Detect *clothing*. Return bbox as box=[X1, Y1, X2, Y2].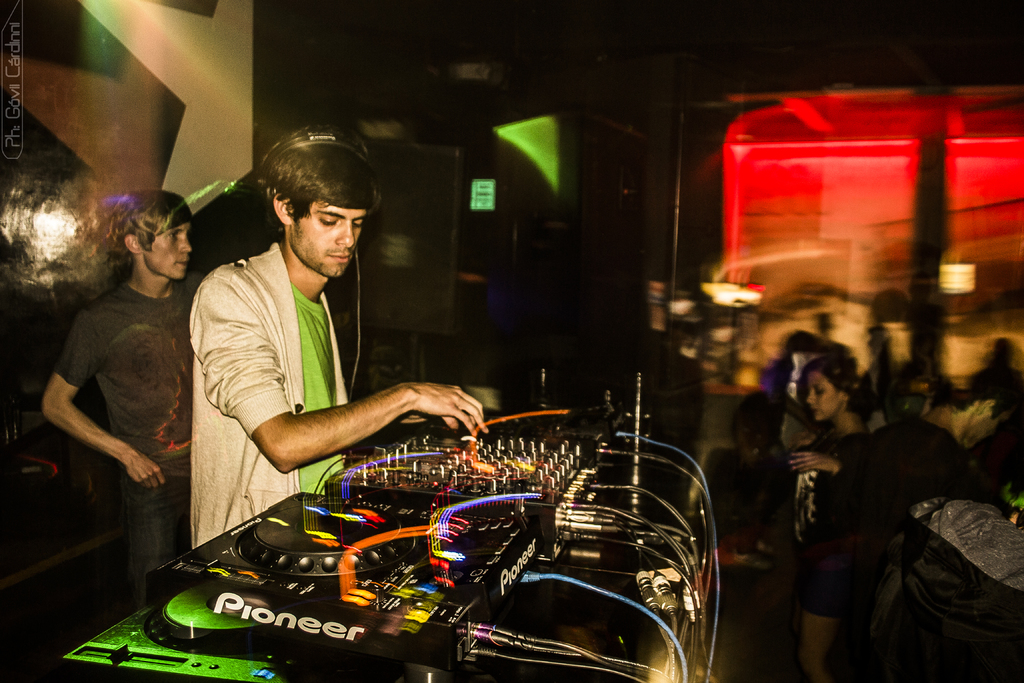
box=[782, 363, 892, 646].
